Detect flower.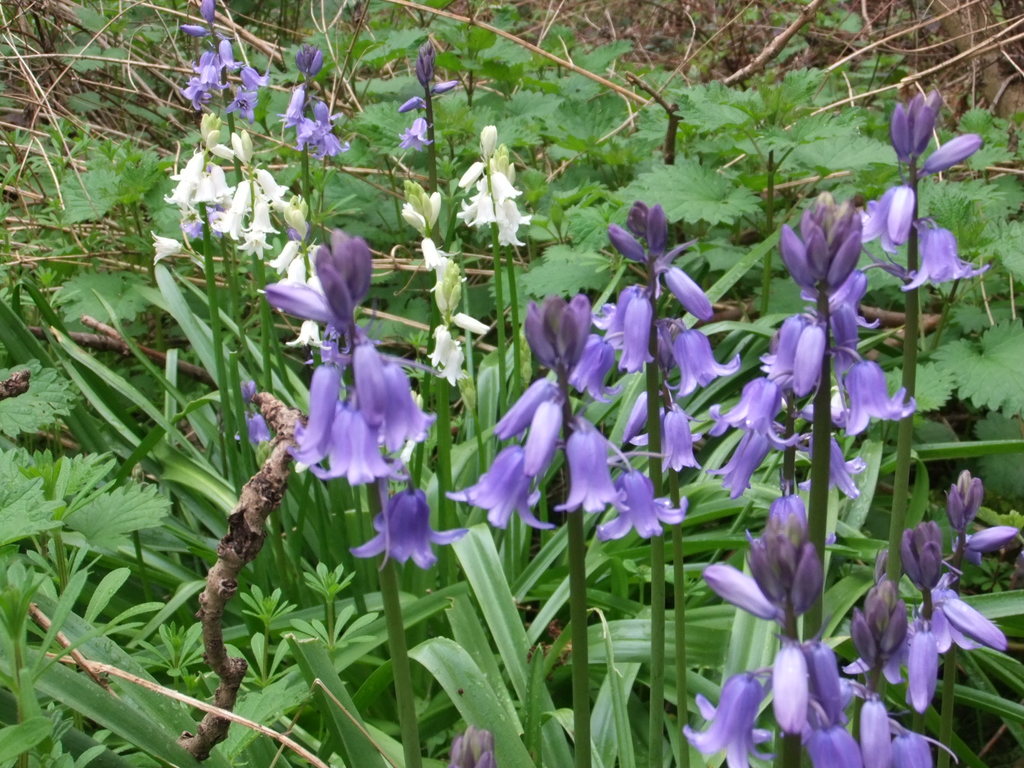
Detected at (397,108,432,152).
